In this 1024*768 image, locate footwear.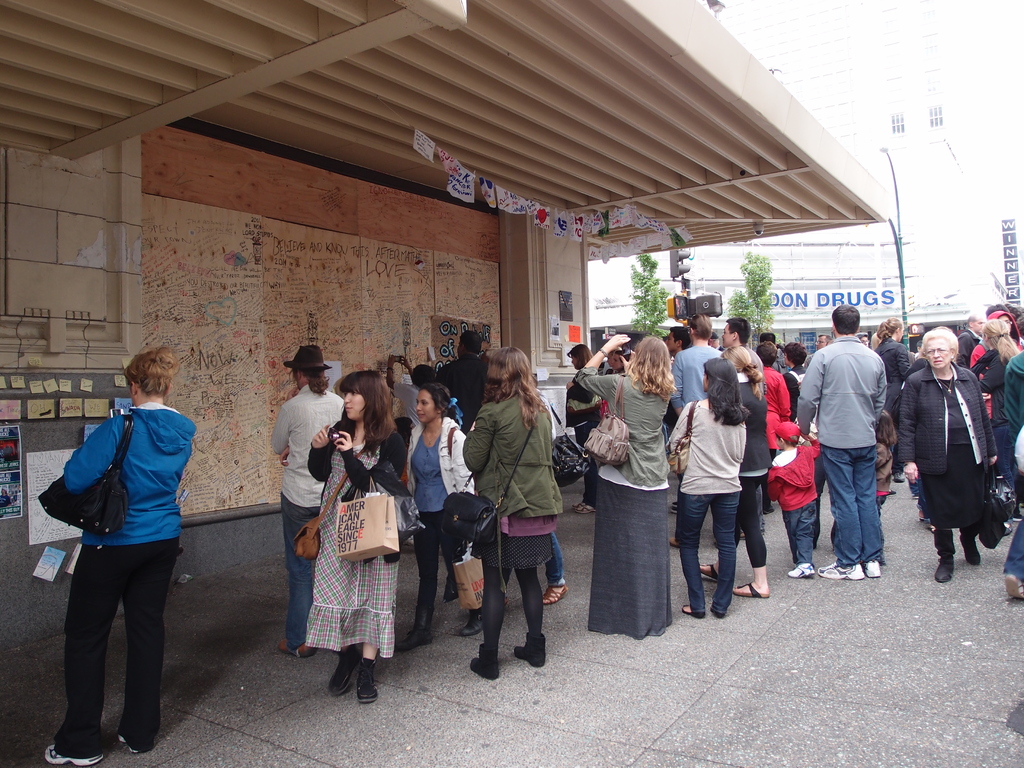
Bounding box: 352,657,380,705.
